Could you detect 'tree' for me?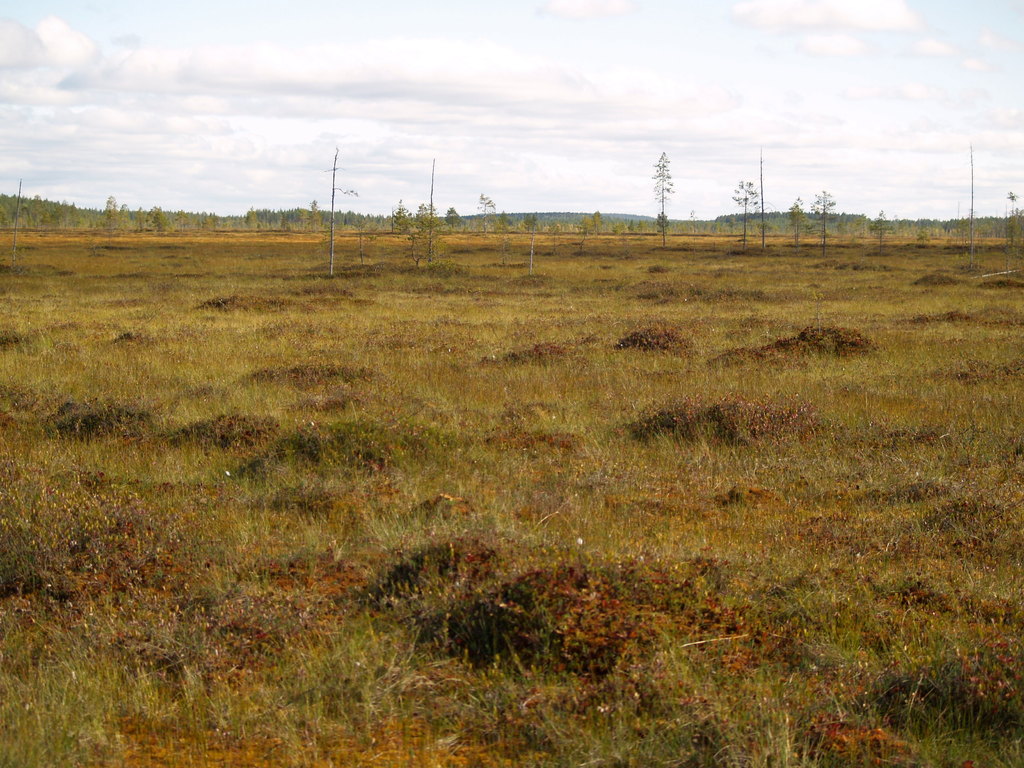
Detection result: bbox(396, 202, 414, 228).
